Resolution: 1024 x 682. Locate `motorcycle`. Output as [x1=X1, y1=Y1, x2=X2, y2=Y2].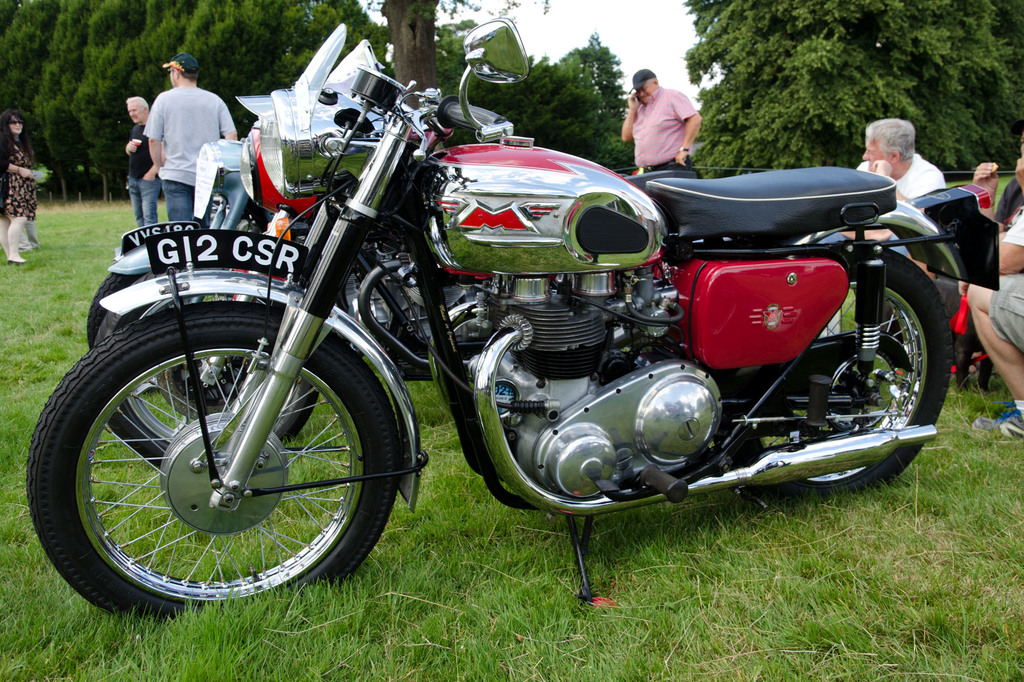
[x1=88, y1=141, x2=308, y2=395].
